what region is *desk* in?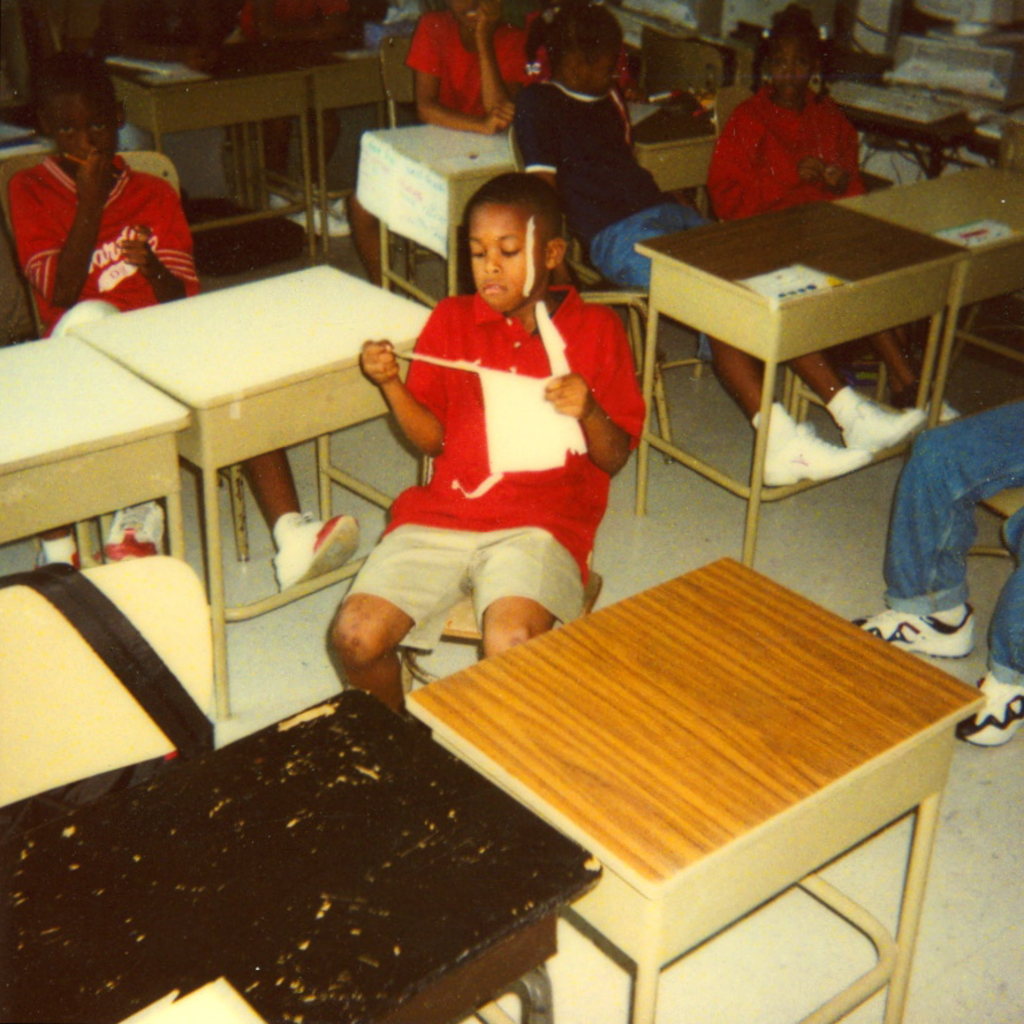
Rect(0, 257, 434, 725).
